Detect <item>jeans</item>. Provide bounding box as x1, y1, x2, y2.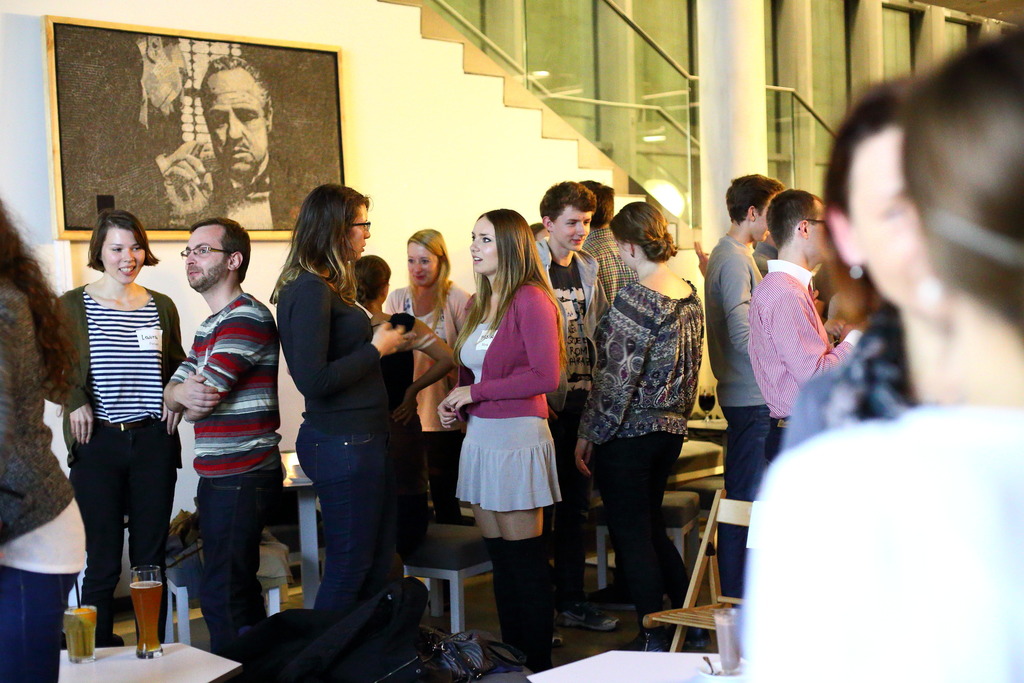
2, 567, 79, 682.
